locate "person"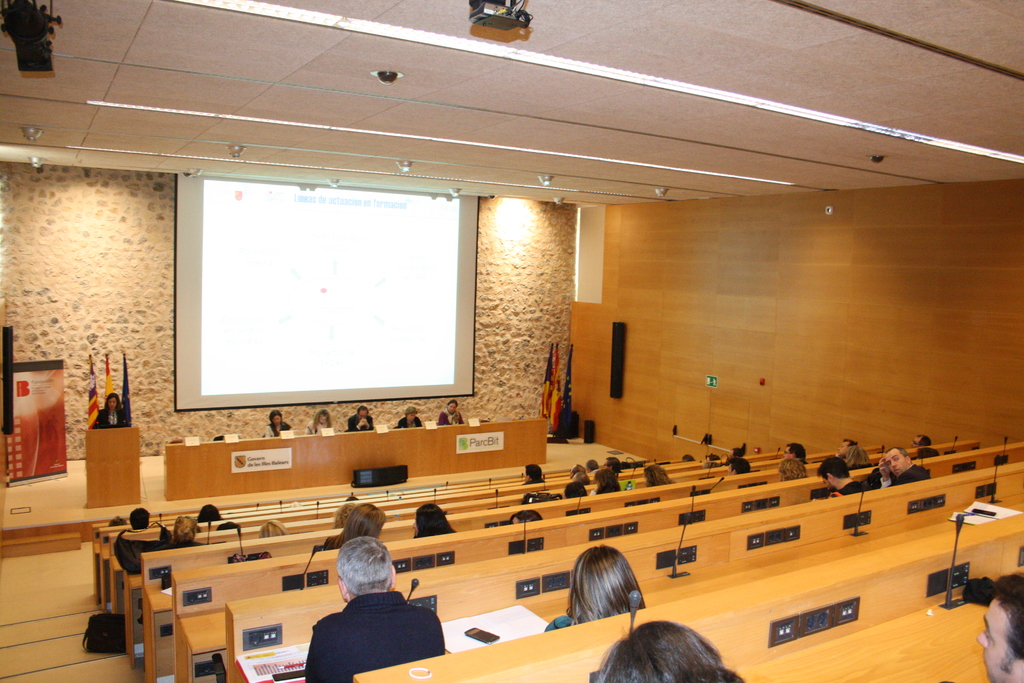
pyautogui.locateOnScreen(845, 446, 866, 472)
